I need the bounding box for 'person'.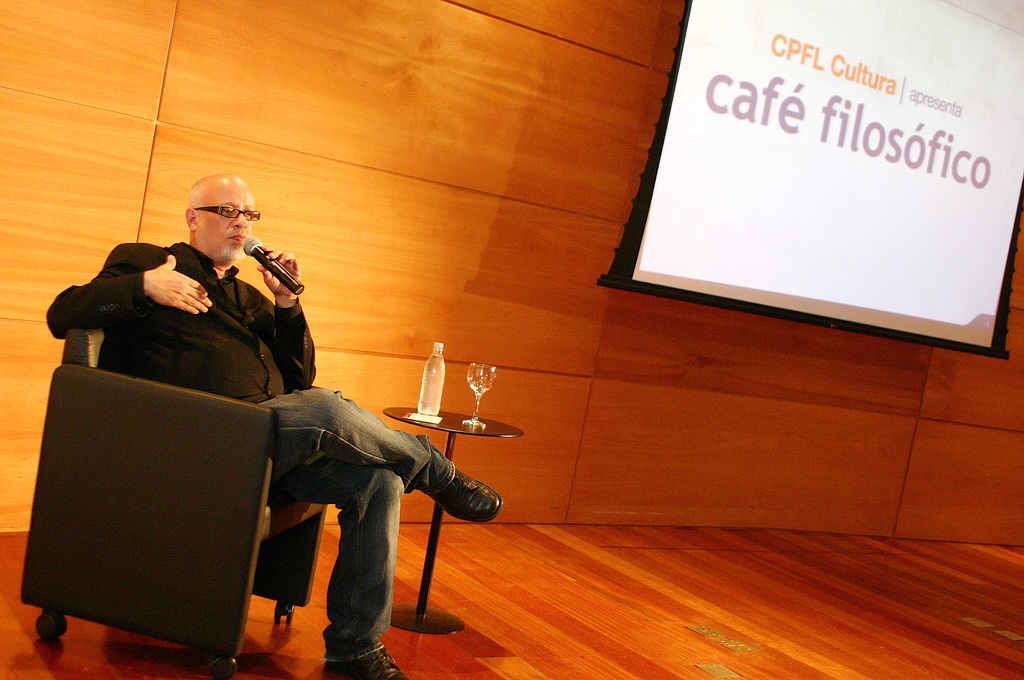
Here it is: [45, 172, 507, 679].
